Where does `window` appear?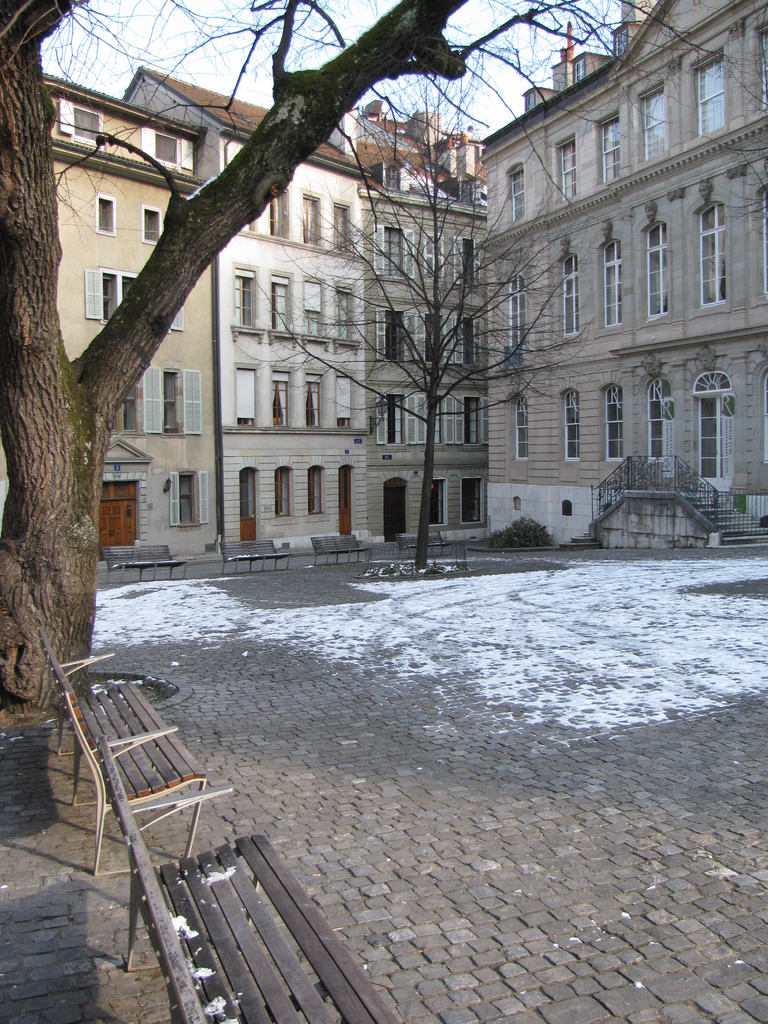
Appears at <region>233, 360, 252, 430</region>.
